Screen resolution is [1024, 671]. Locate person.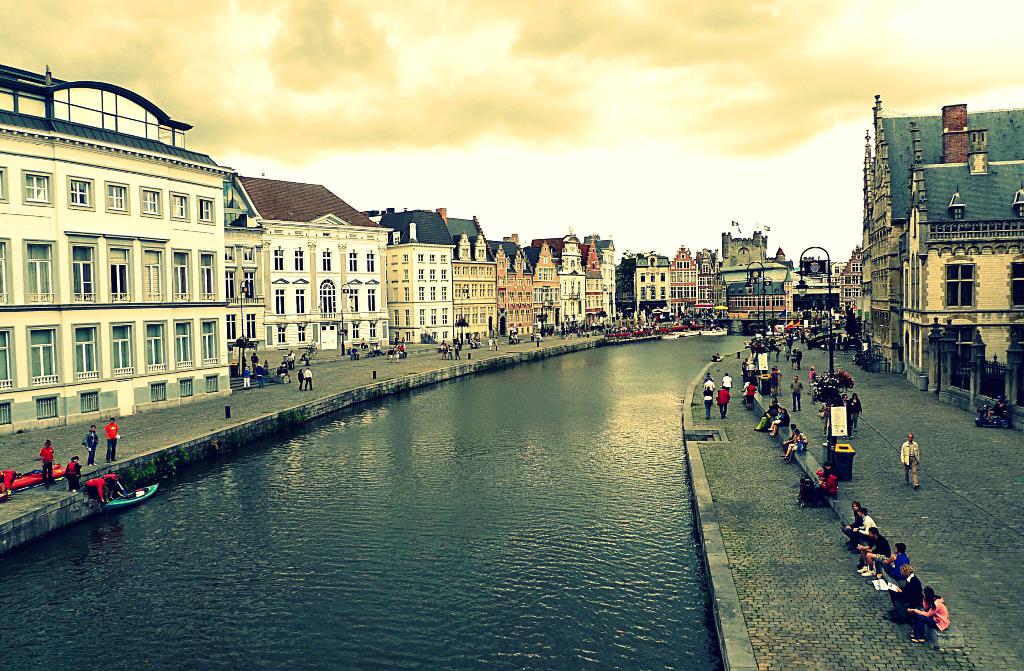
rect(360, 336, 369, 346).
